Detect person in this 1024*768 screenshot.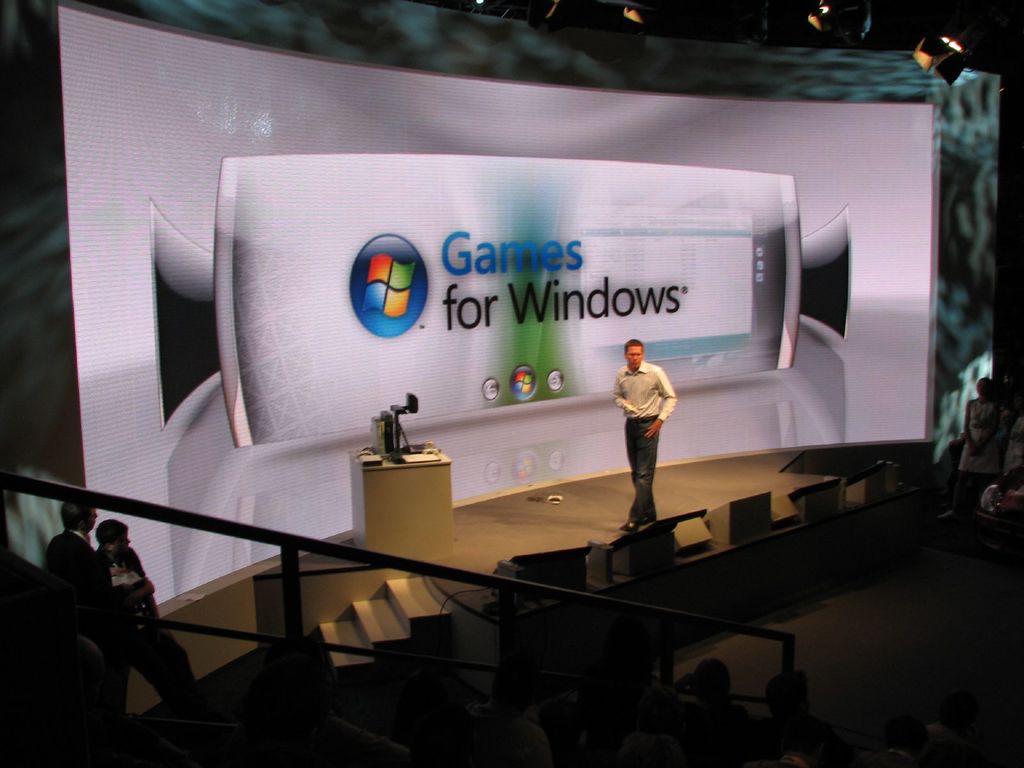
Detection: (x1=606, y1=336, x2=676, y2=540).
